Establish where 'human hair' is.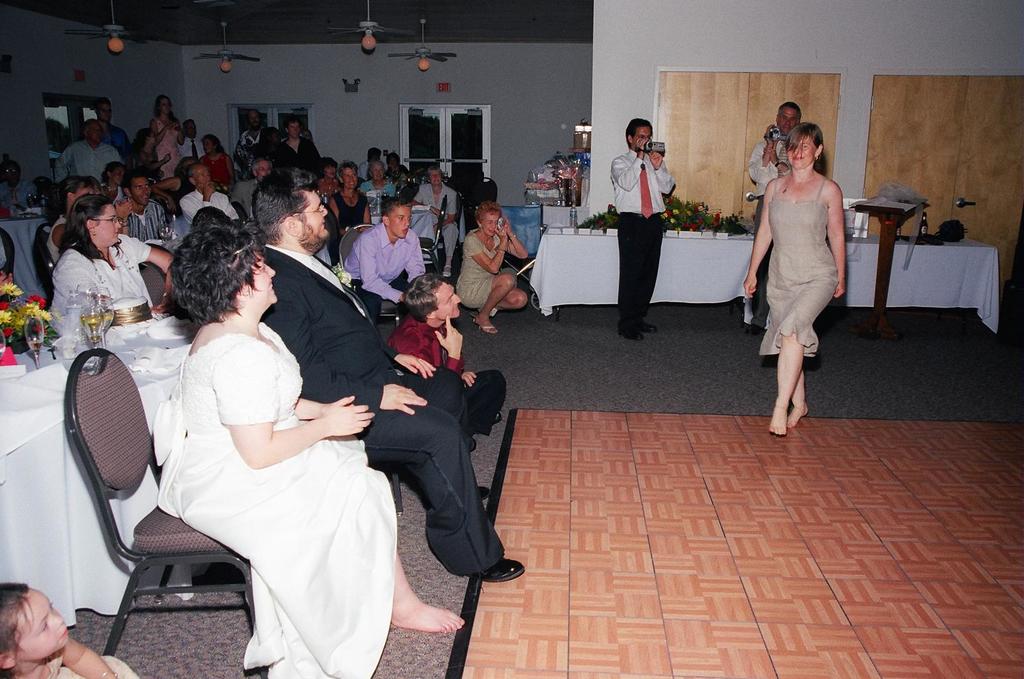
Established at <box>428,164,442,178</box>.
